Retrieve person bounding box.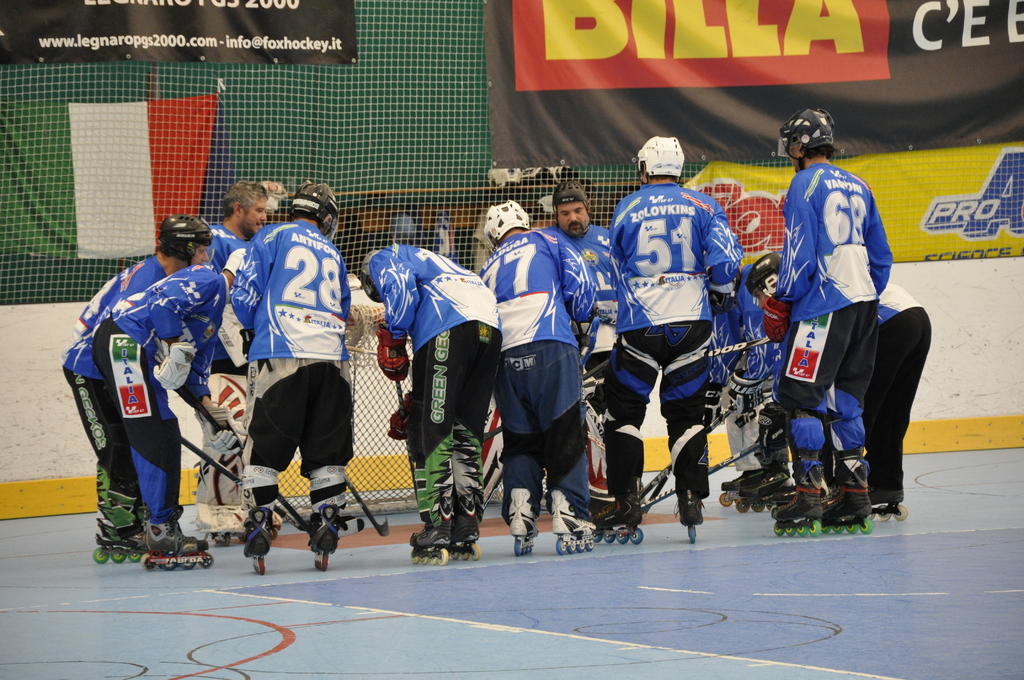
Bounding box: {"left": 602, "top": 129, "right": 742, "bottom": 542}.
